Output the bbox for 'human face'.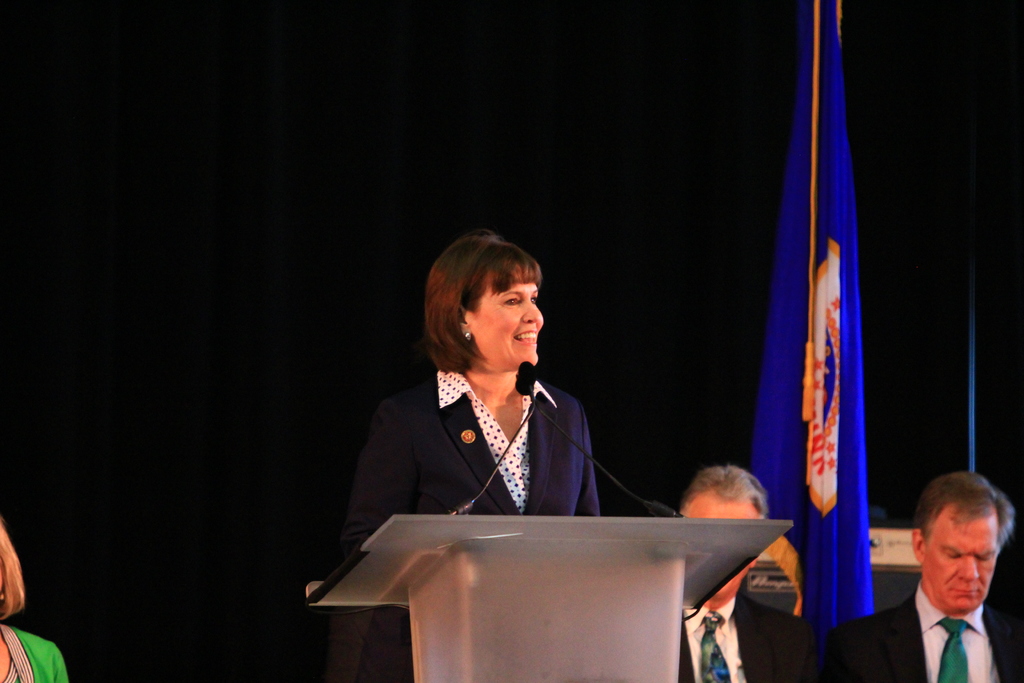
Rect(684, 494, 762, 598).
